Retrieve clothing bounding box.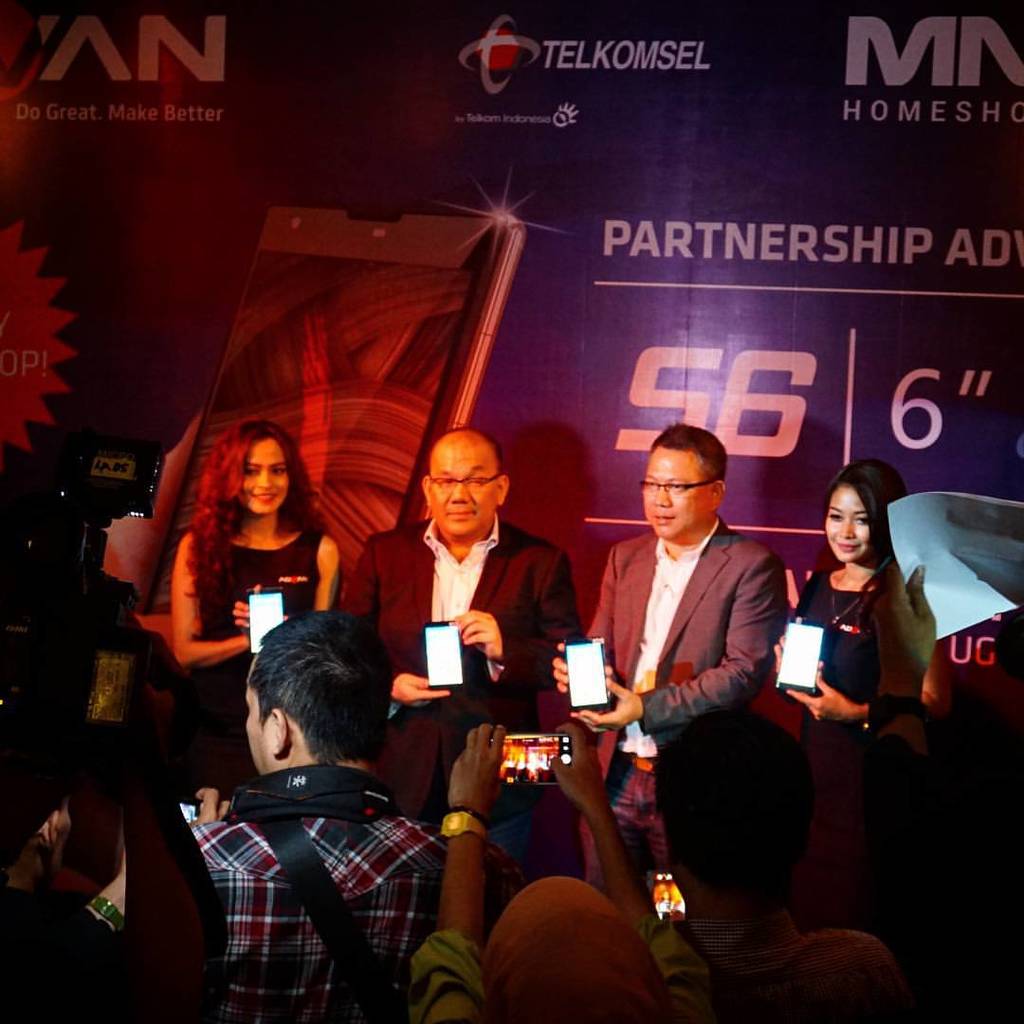
Bounding box: [x1=771, y1=561, x2=931, y2=747].
